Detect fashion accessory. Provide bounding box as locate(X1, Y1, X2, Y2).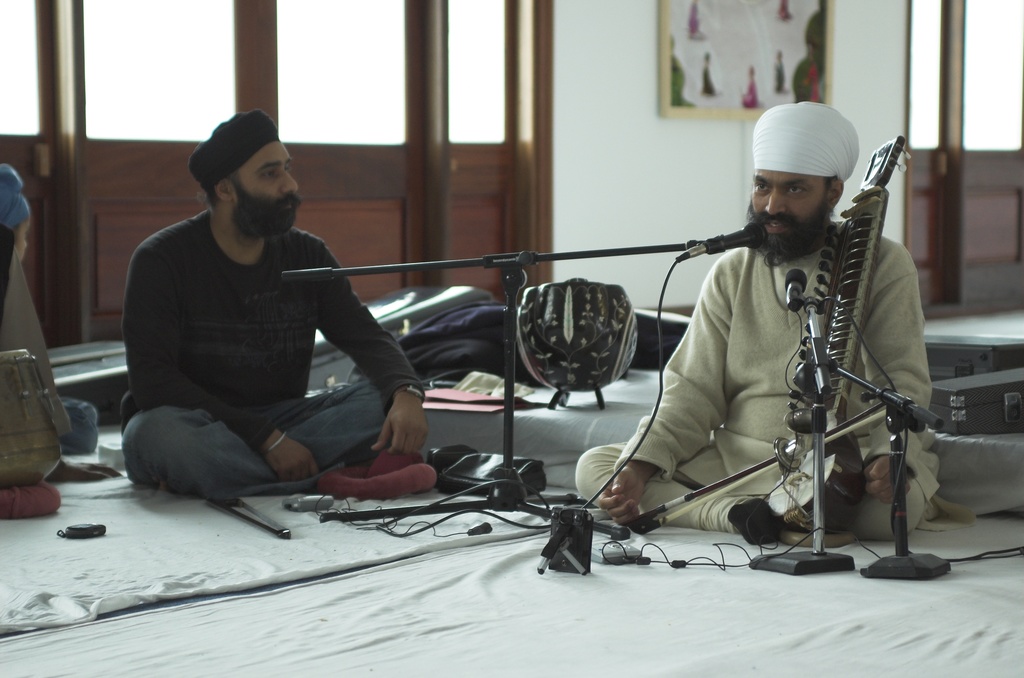
locate(401, 378, 428, 403).
